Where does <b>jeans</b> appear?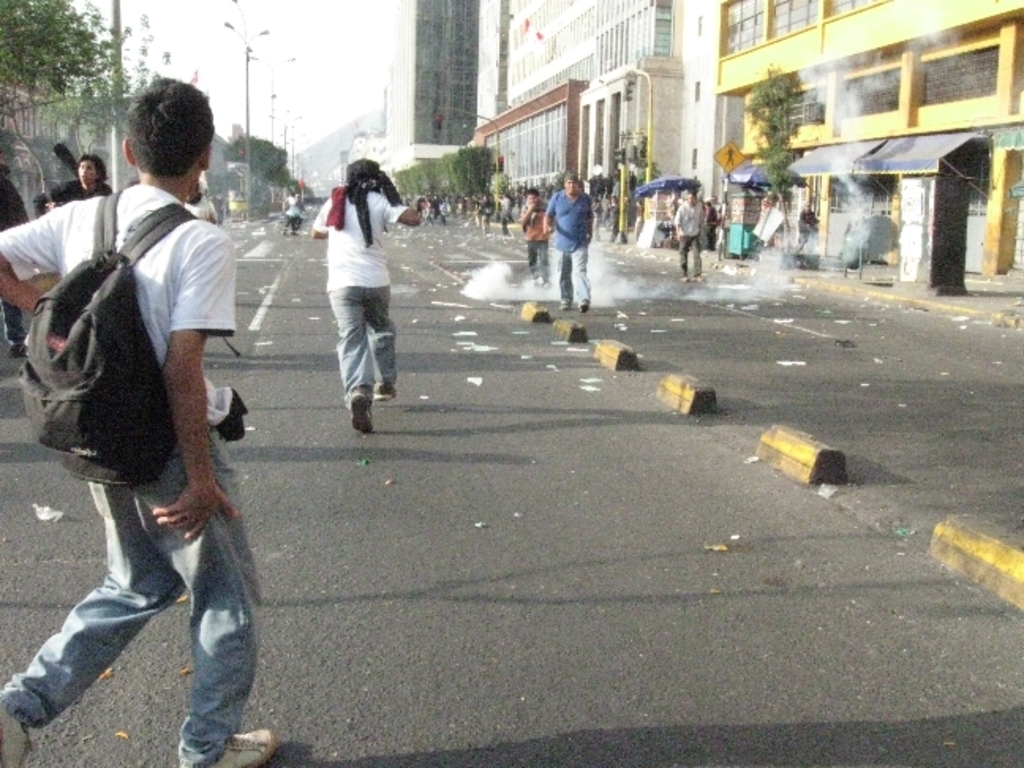
Appears at detection(16, 465, 234, 727).
